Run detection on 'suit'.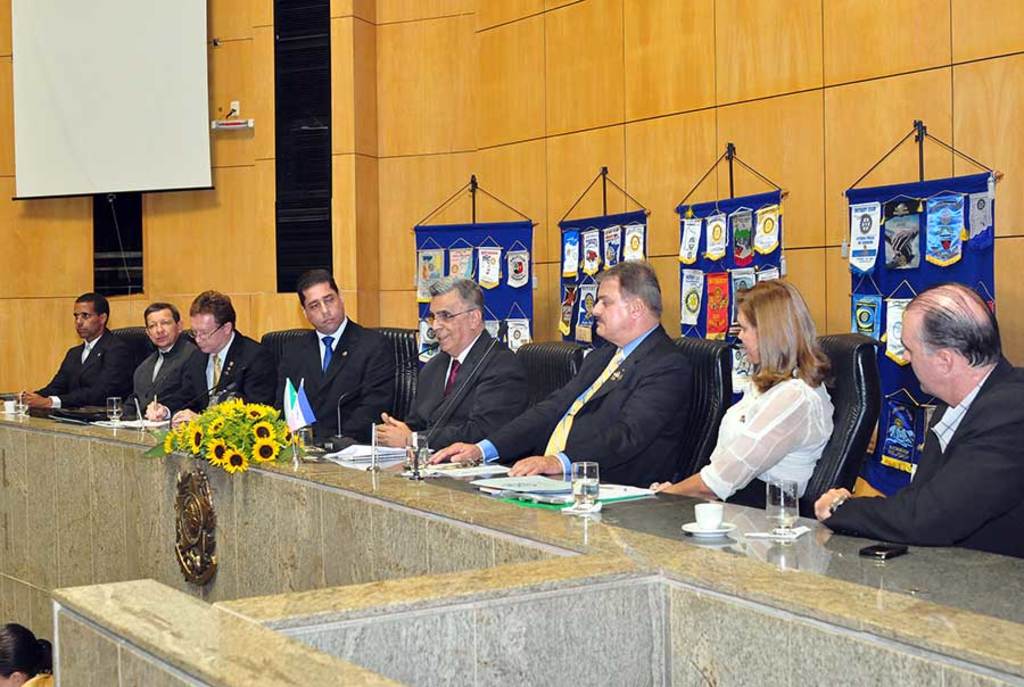
Result: select_region(400, 331, 535, 455).
